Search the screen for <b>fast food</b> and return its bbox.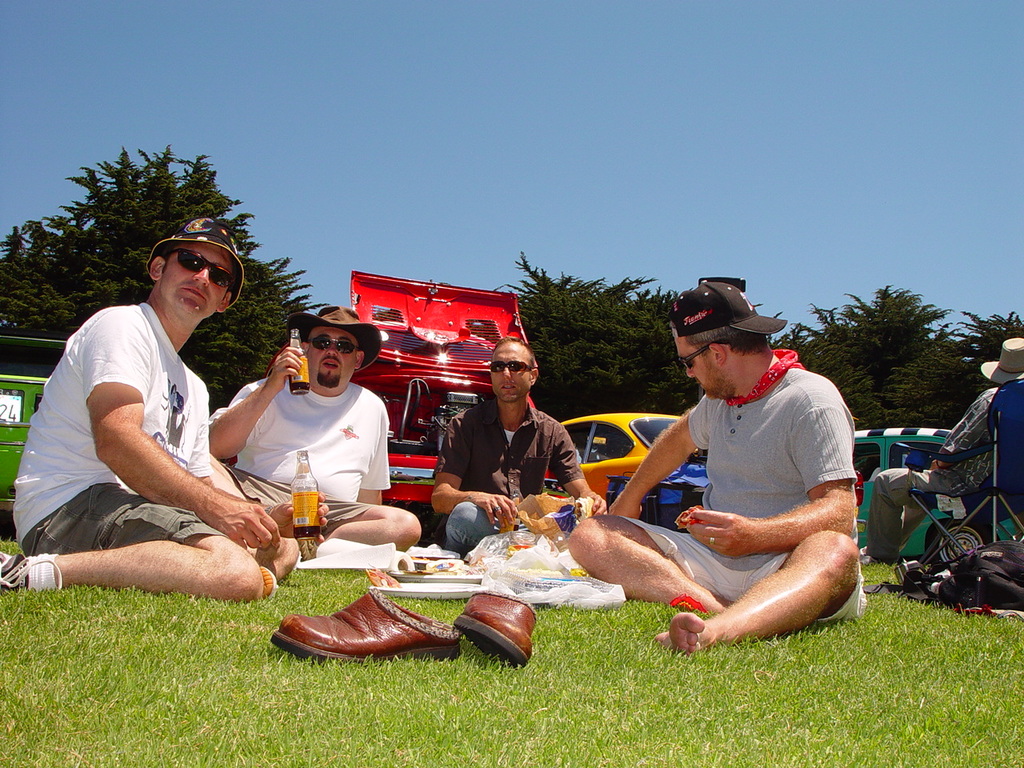
Found: 573, 497, 590, 524.
